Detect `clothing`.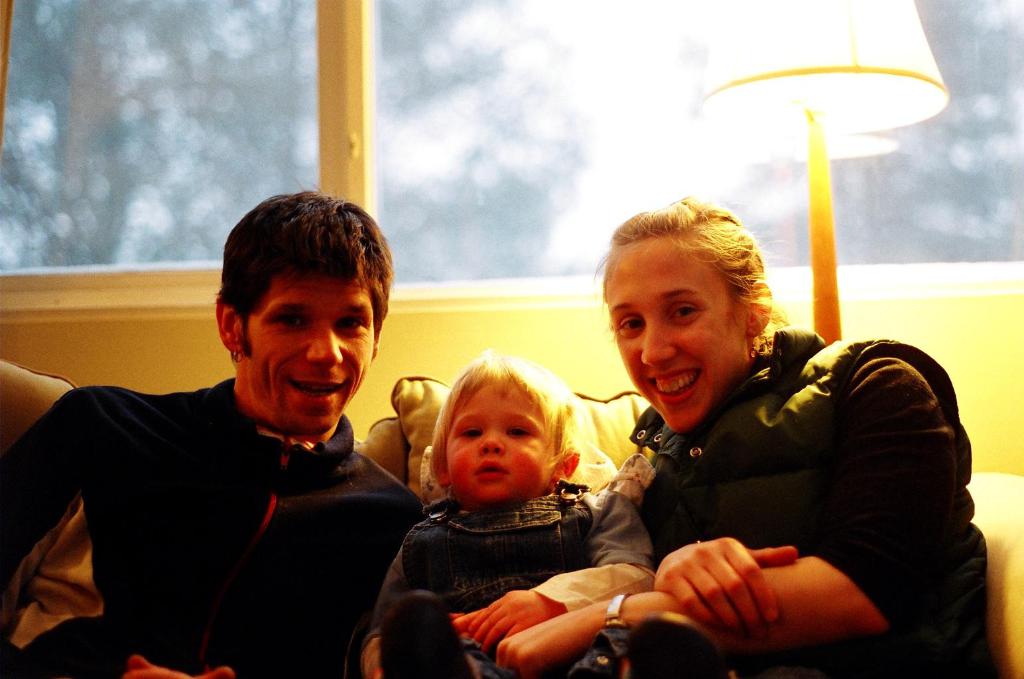
Detected at rect(590, 330, 984, 678).
